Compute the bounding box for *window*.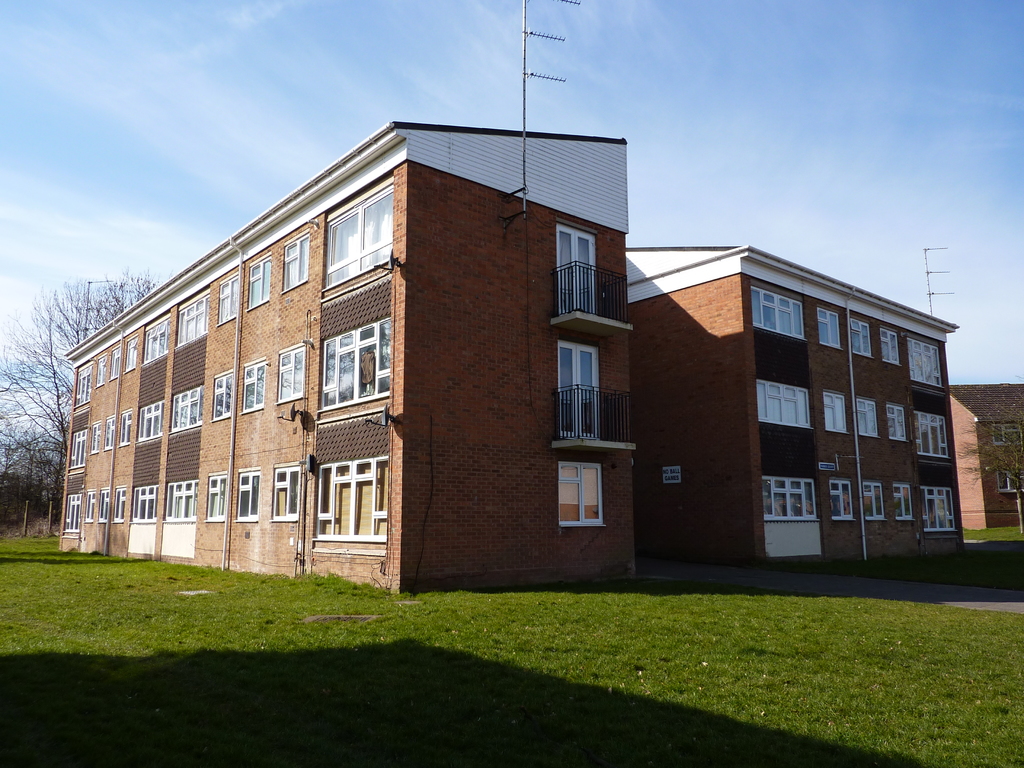
detection(849, 314, 871, 355).
